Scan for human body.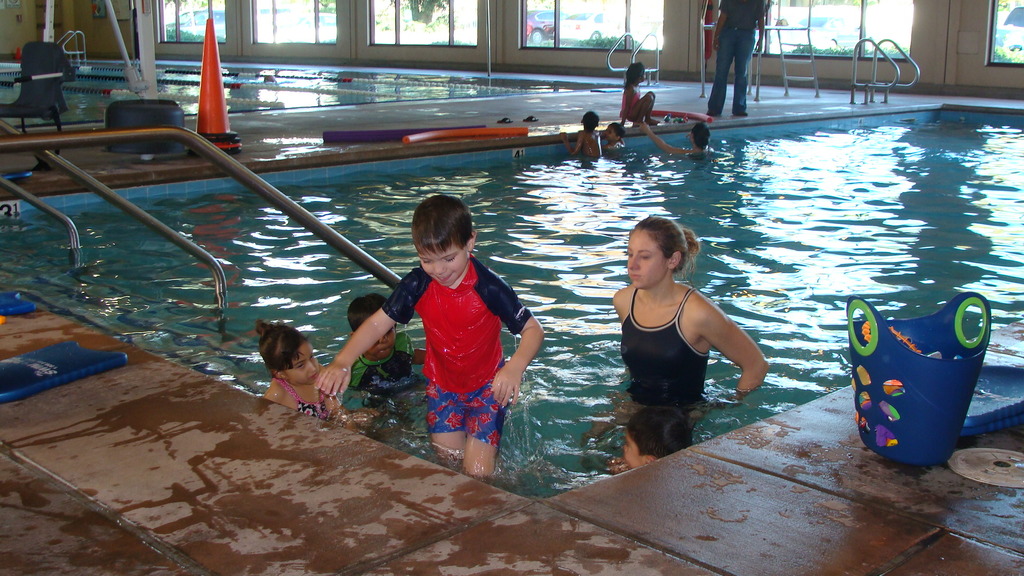
Scan result: 609 401 696 477.
